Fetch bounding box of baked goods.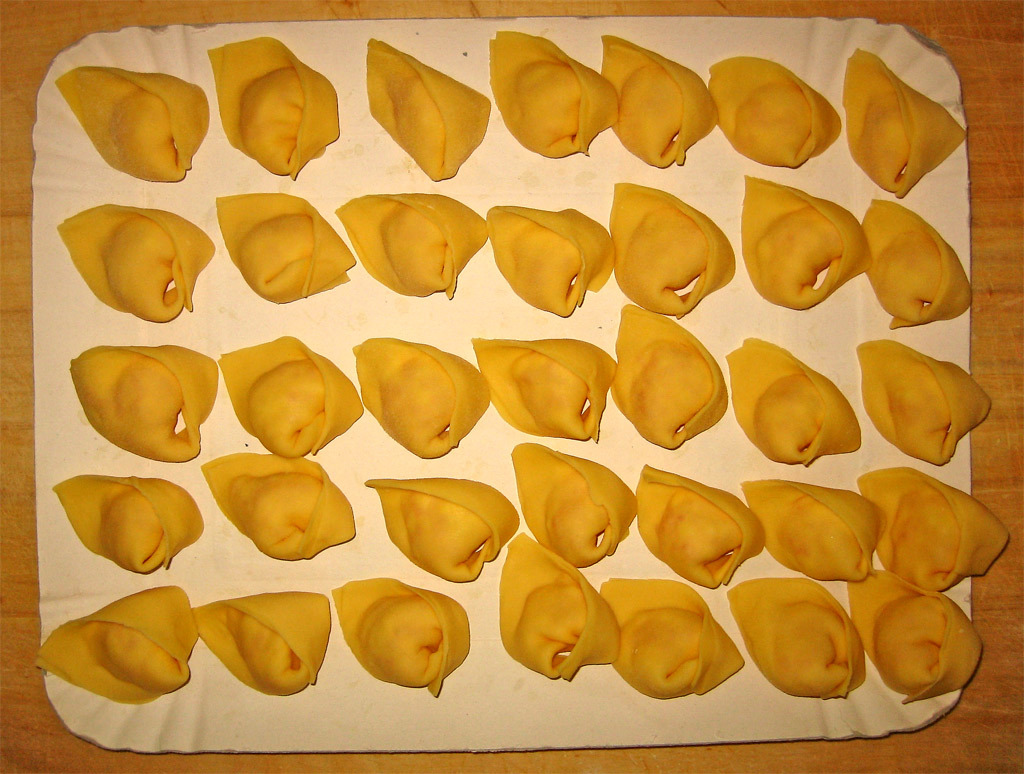
Bbox: box(728, 335, 863, 463).
